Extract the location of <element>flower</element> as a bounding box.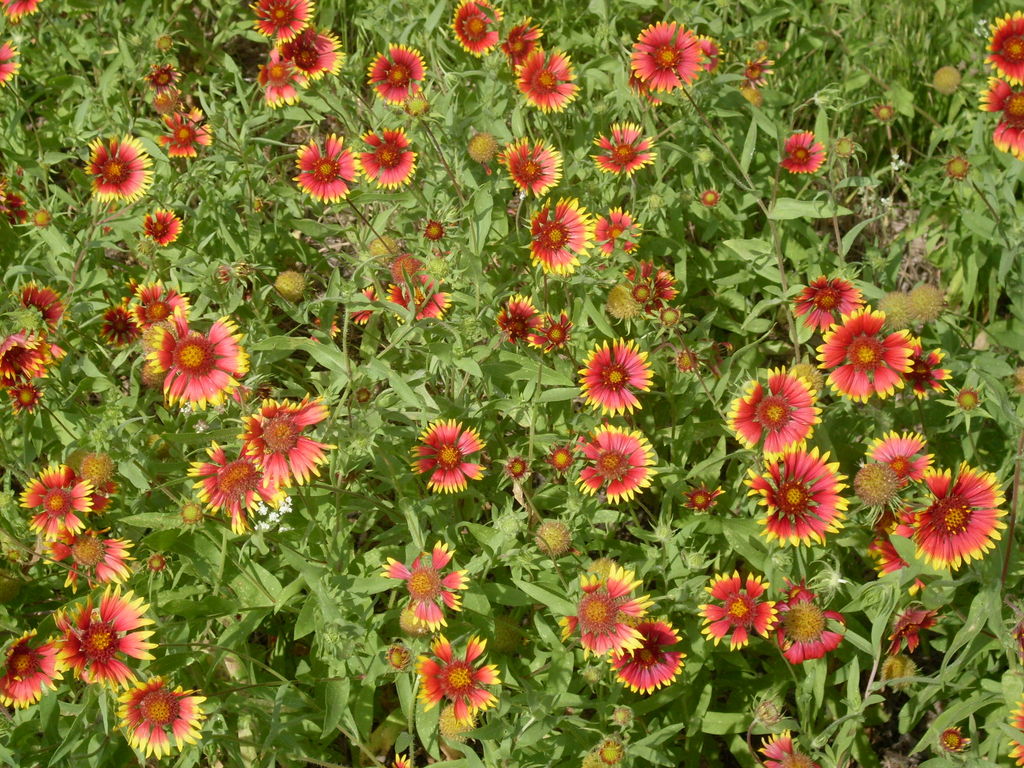
bbox=(289, 130, 366, 208).
